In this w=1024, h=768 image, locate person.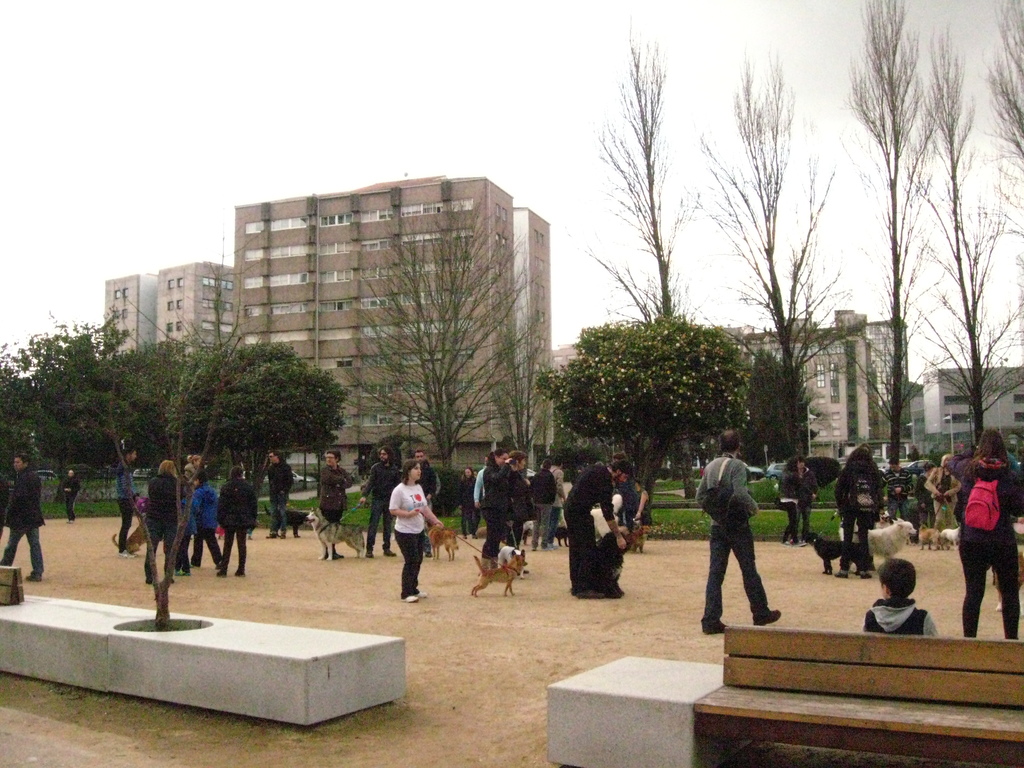
Bounding box: detection(956, 415, 1023, 643).
